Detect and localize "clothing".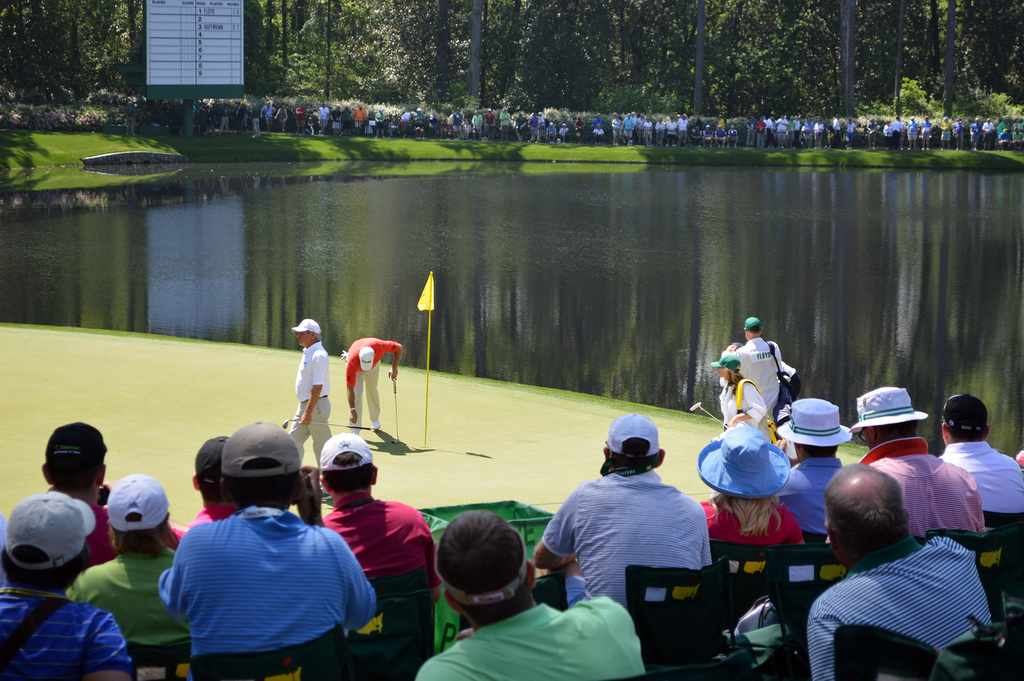
Localized at (left=144, top=476, right=368, bottom=666).
